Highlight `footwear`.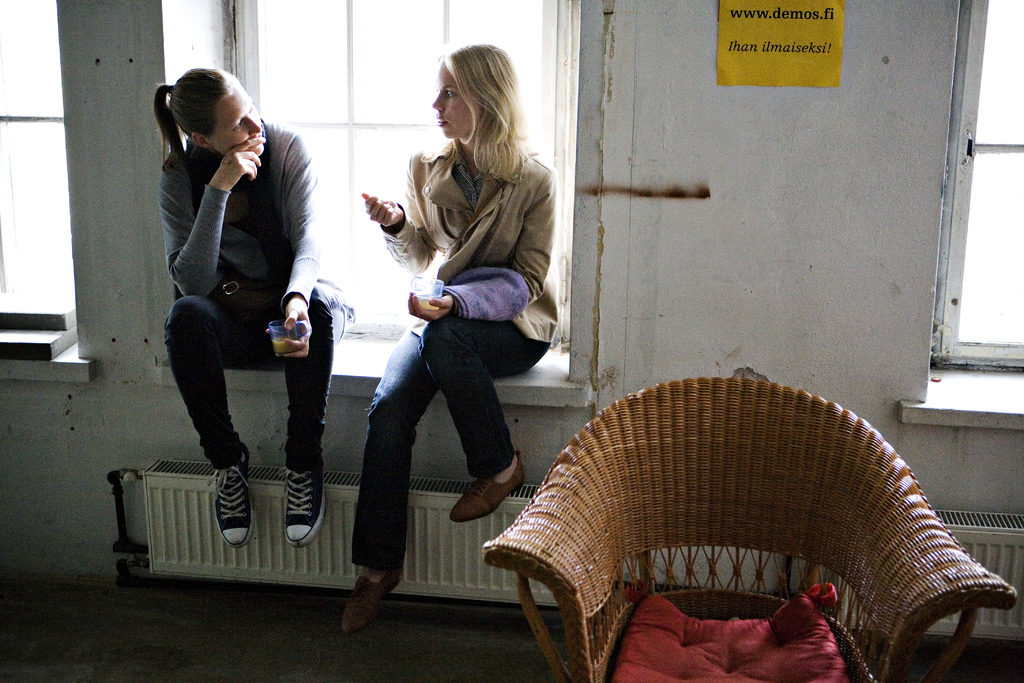
Highlighted region: BBox(447, 453, 524, 520).
